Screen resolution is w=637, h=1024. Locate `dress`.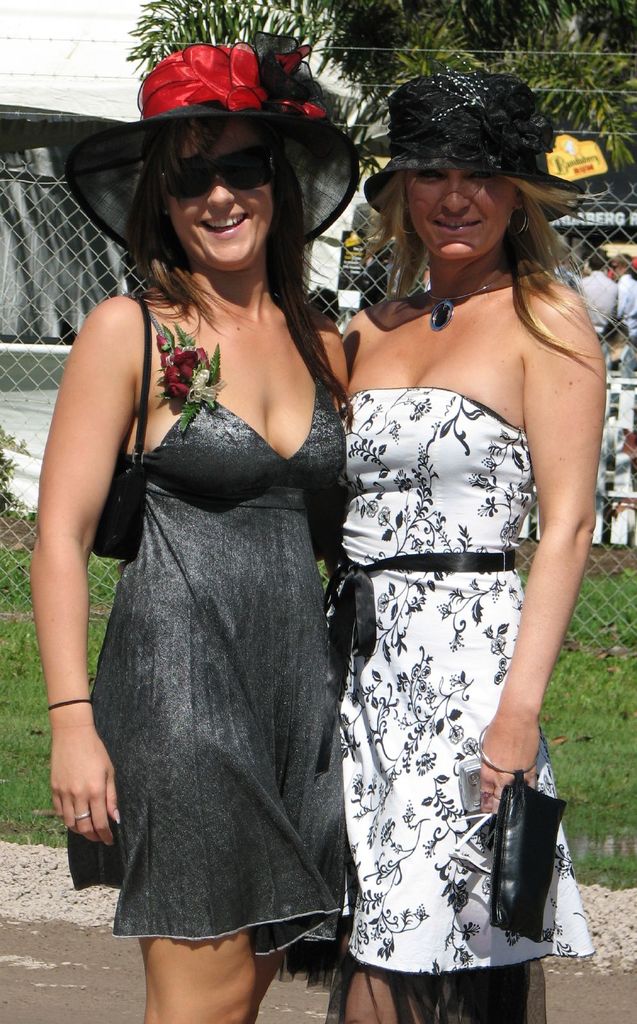
x1=68, y1=390, x2=343, y2=957.
